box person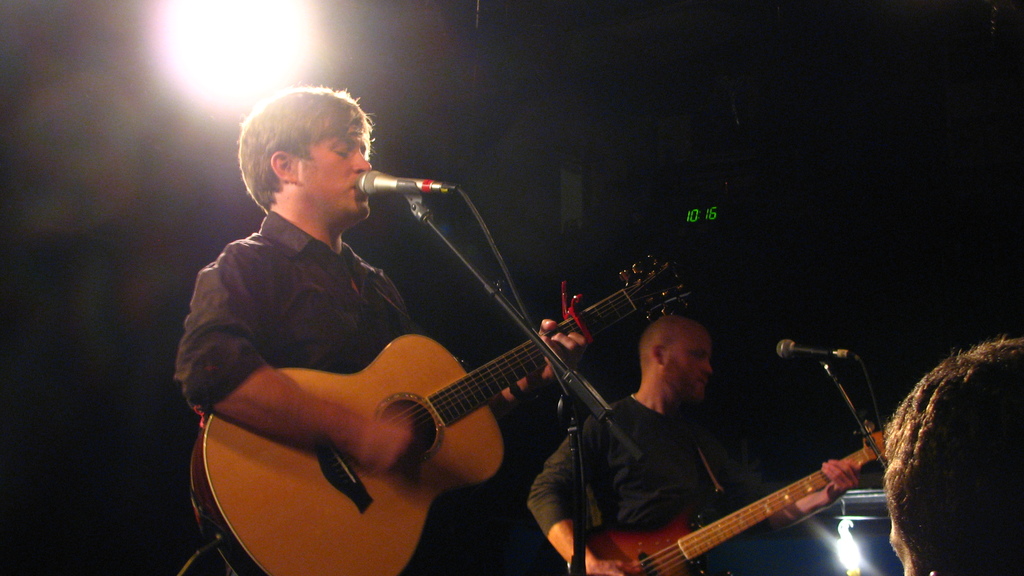
{"left": 529, "top": 317, "right": 859, "bottom": 575}
